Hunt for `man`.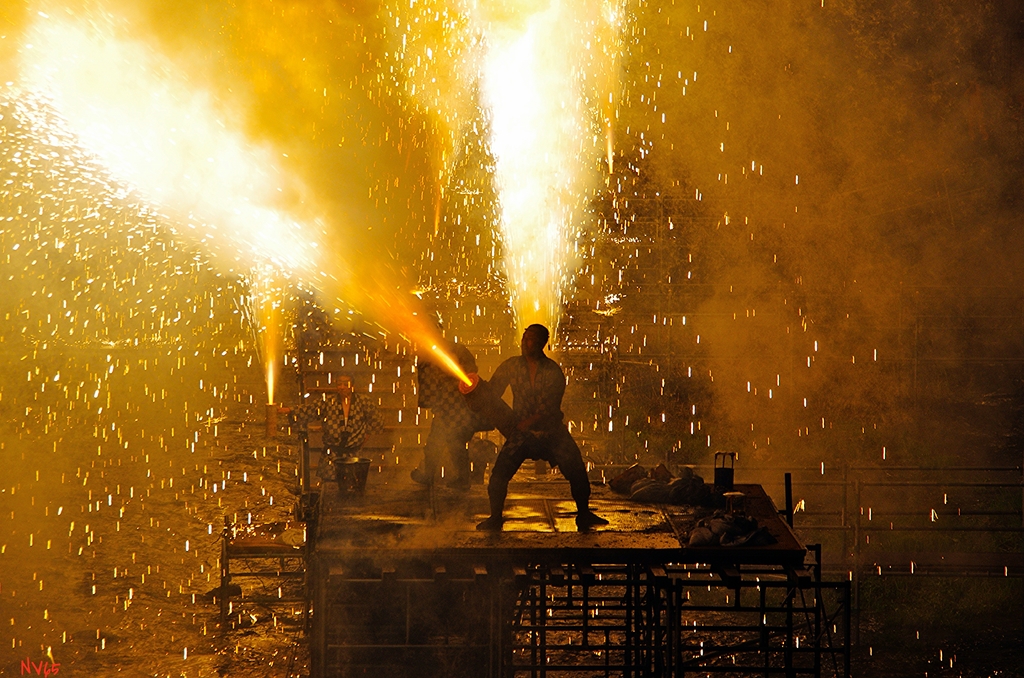
Hunted down at <region>463, 321, 598, 551</region>.
